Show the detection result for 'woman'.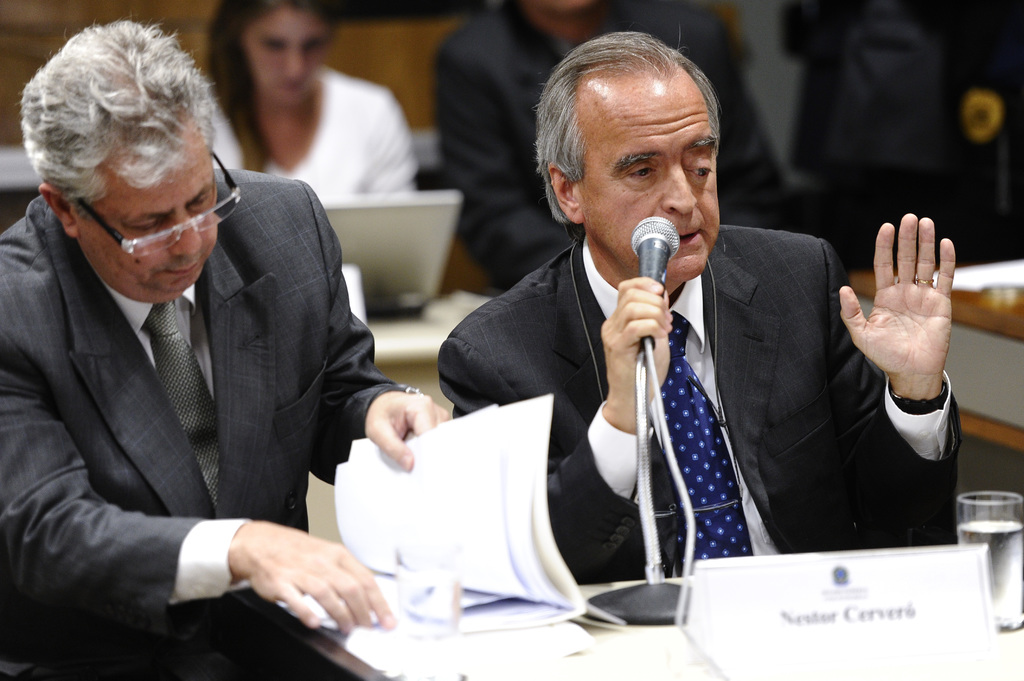
Rect(205, 0, 422, 195).
